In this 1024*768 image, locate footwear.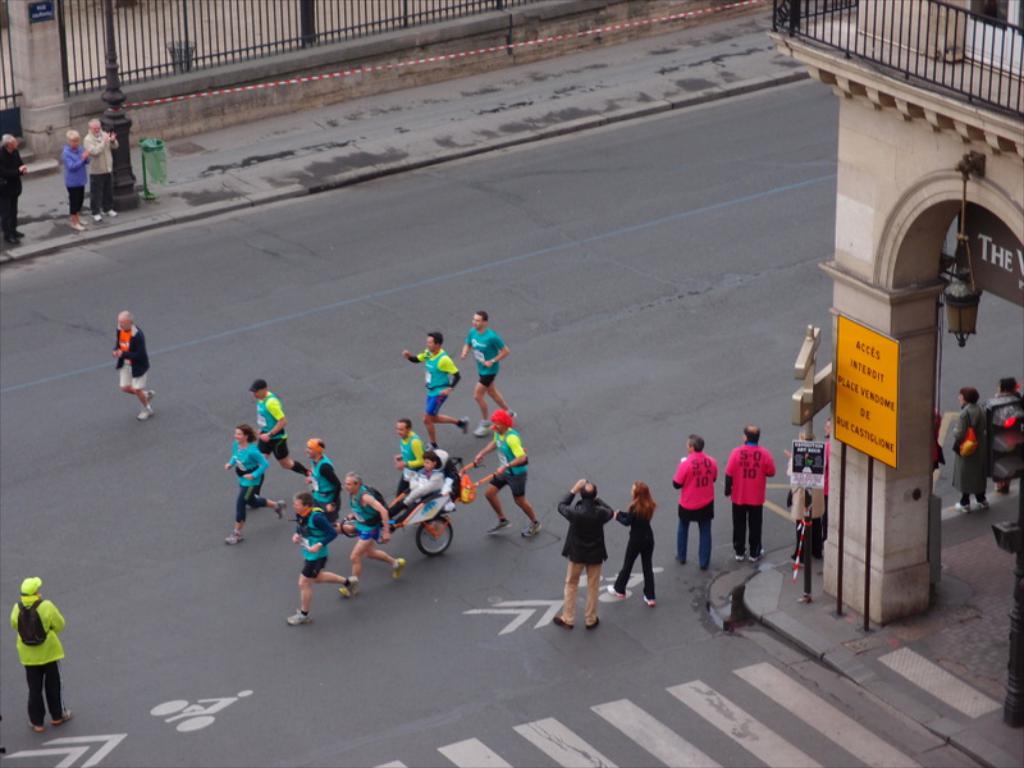
Bounding box: x1=24, y1=726, x2=45, y2=736.
